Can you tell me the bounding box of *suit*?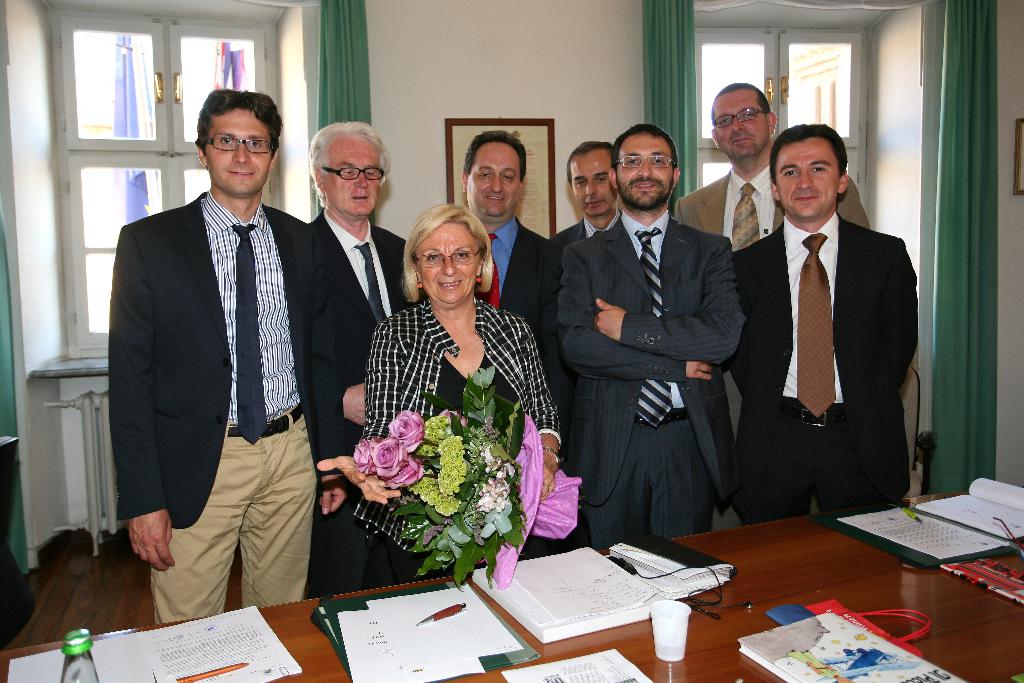
detection(106, 184, 354, 624).
